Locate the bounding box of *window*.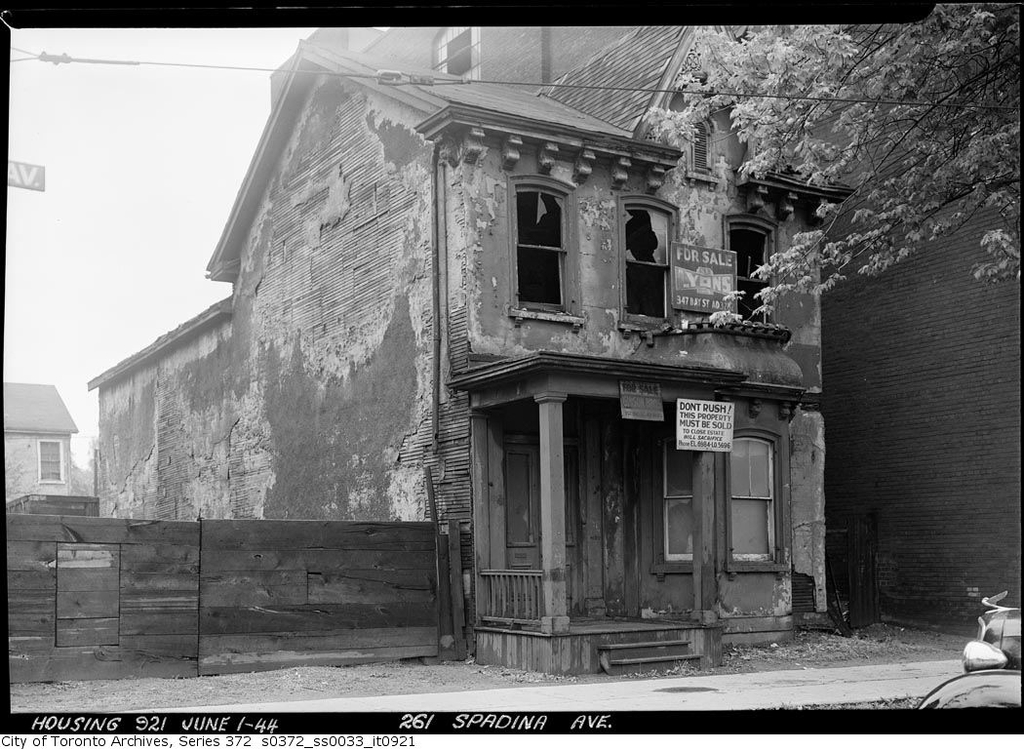
Bounding box: (35, 440, 68, 487).
